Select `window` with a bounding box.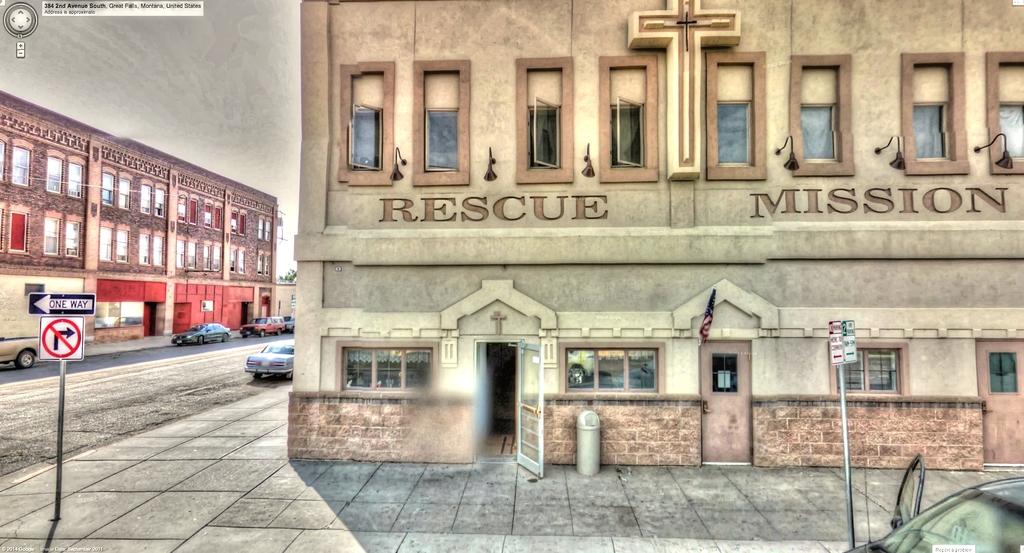
[left=177, top=192, right=188, bottom=223].
